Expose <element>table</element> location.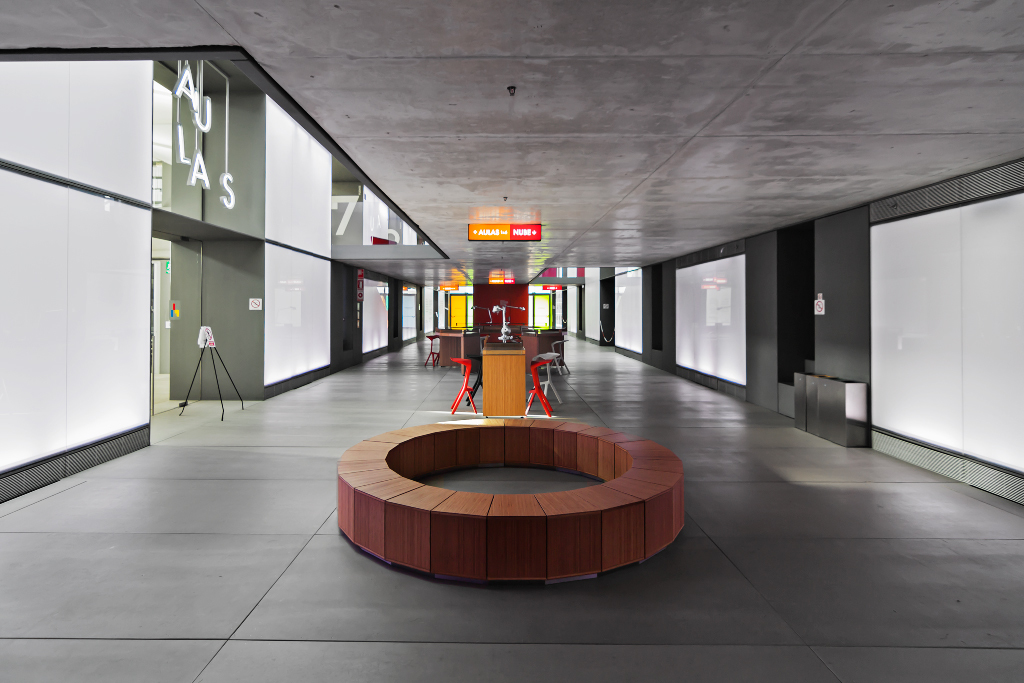
Exposed at left=482, top=341, right=527, bottom=418.
